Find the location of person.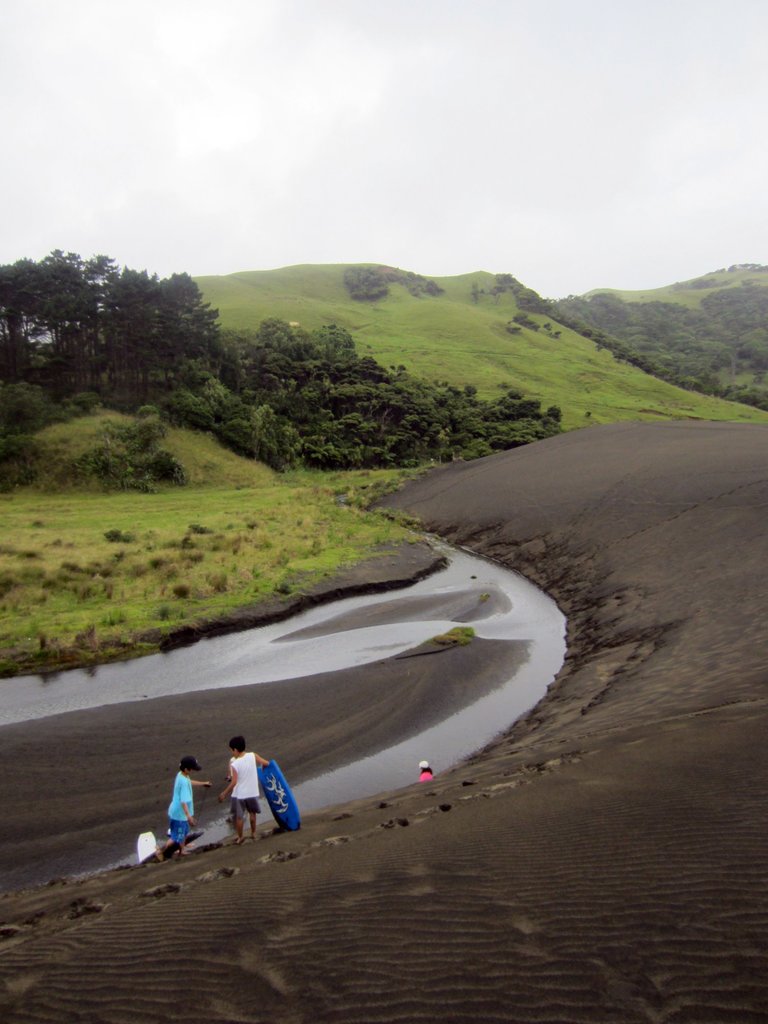
Location: [x1=217, y1=741, x2=273, y2=834].
